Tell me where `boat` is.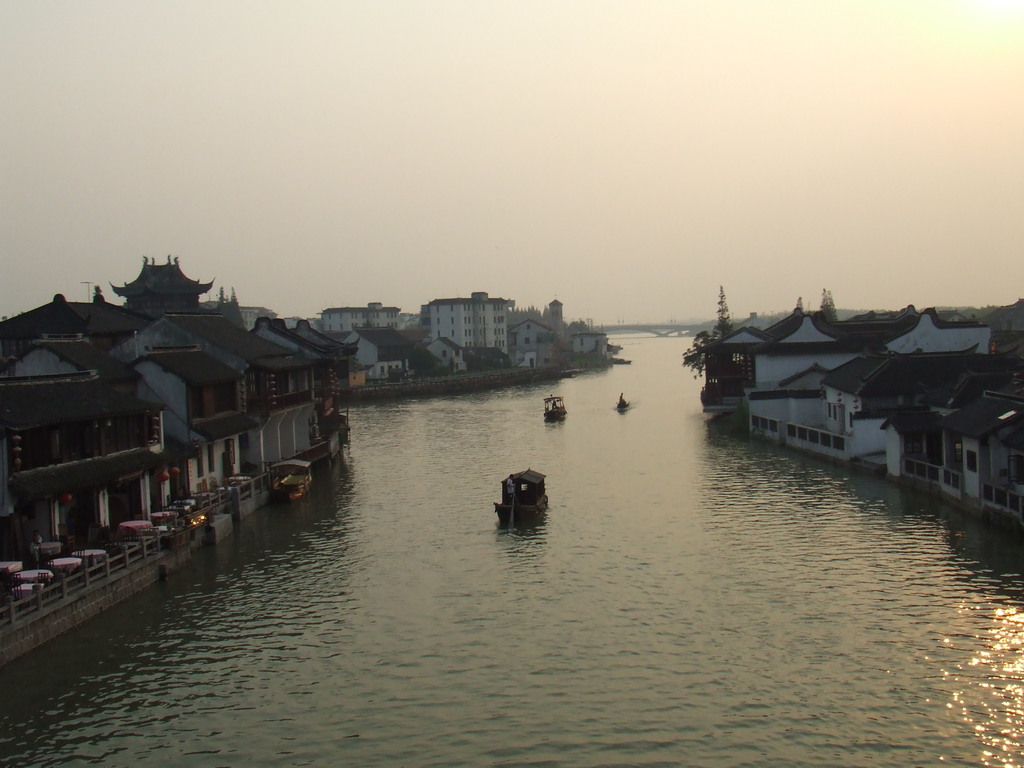
`boat` is at Rect(488, 468, 546, 520).
